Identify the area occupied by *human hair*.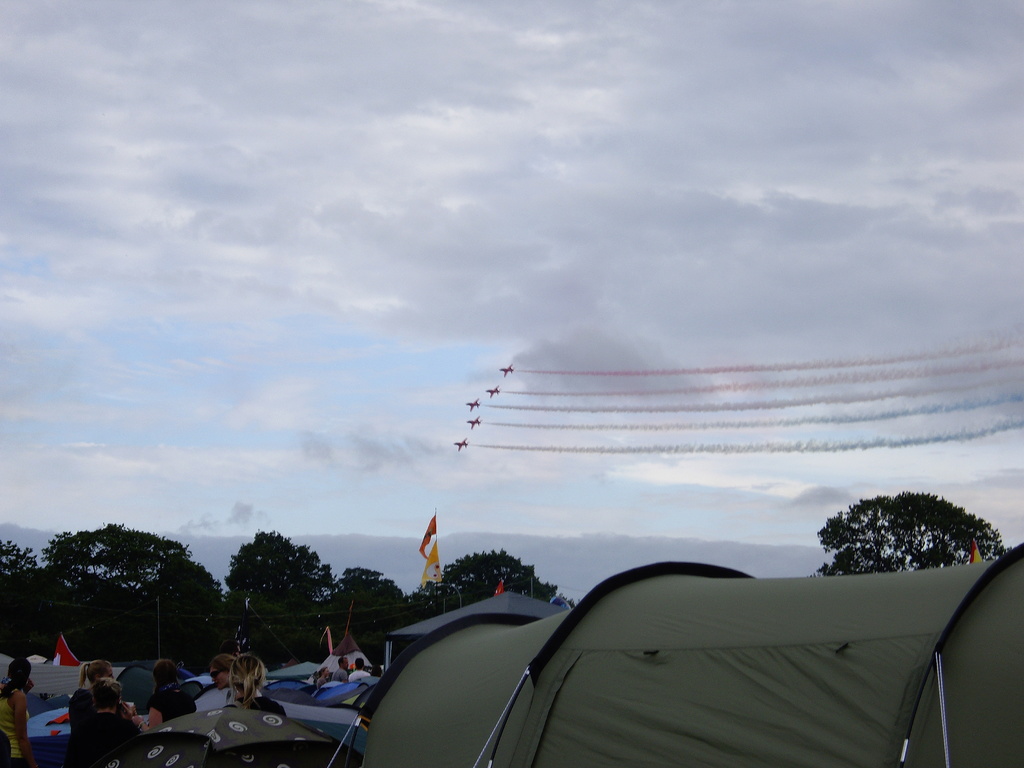
Area: (225, 656, 263, 701).
